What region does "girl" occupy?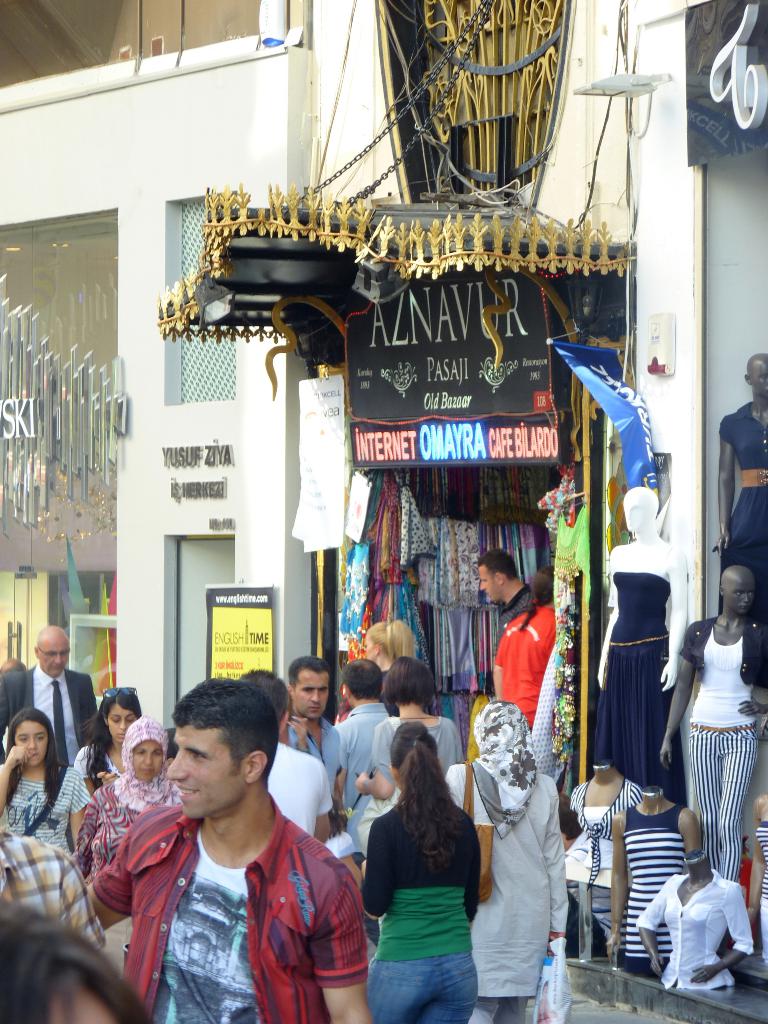
{"left": 356, "top": 724, "right": 479, "bottom": 1023}.
